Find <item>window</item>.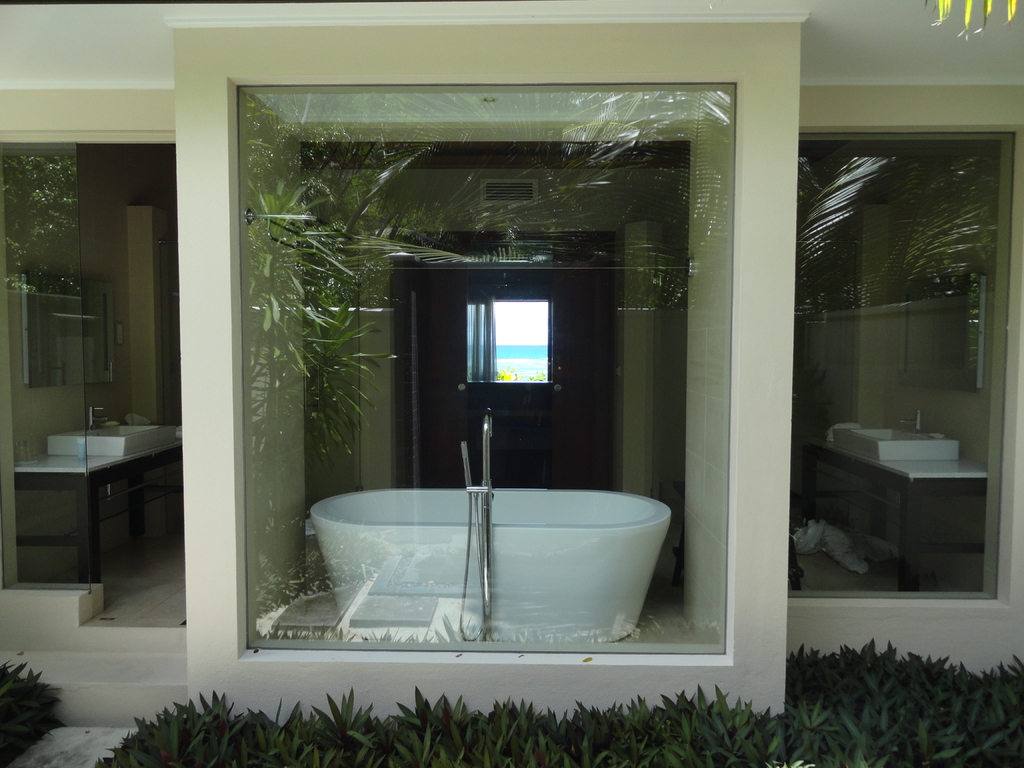
[784,124,1023,605].
